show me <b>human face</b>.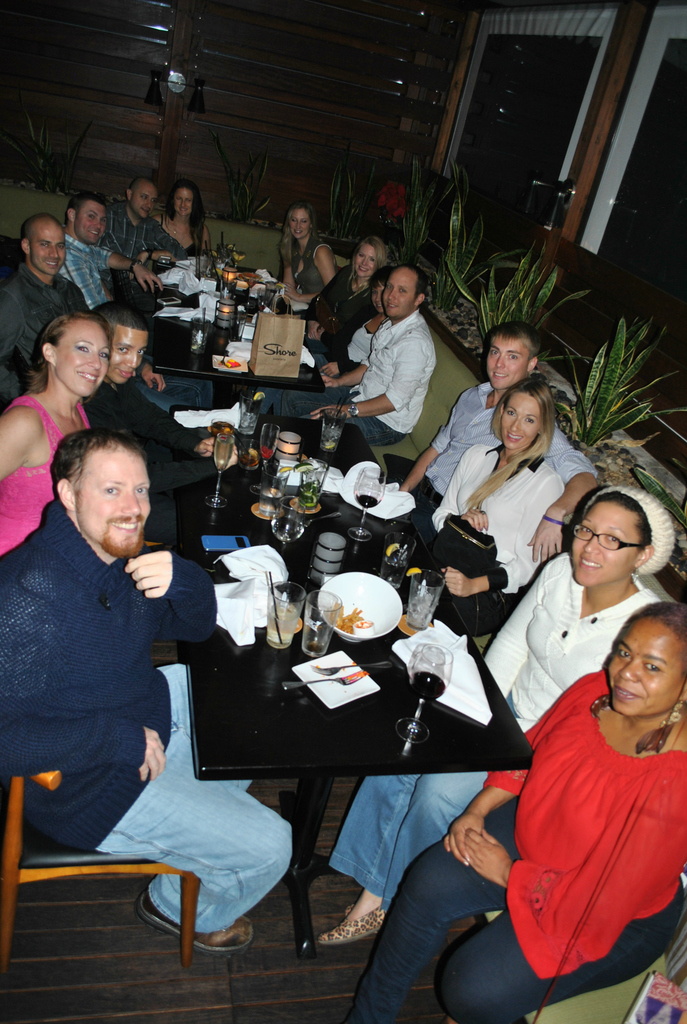
<b>human face</b> is here: (x1=26, y1=214, x2=65, y2=277).
